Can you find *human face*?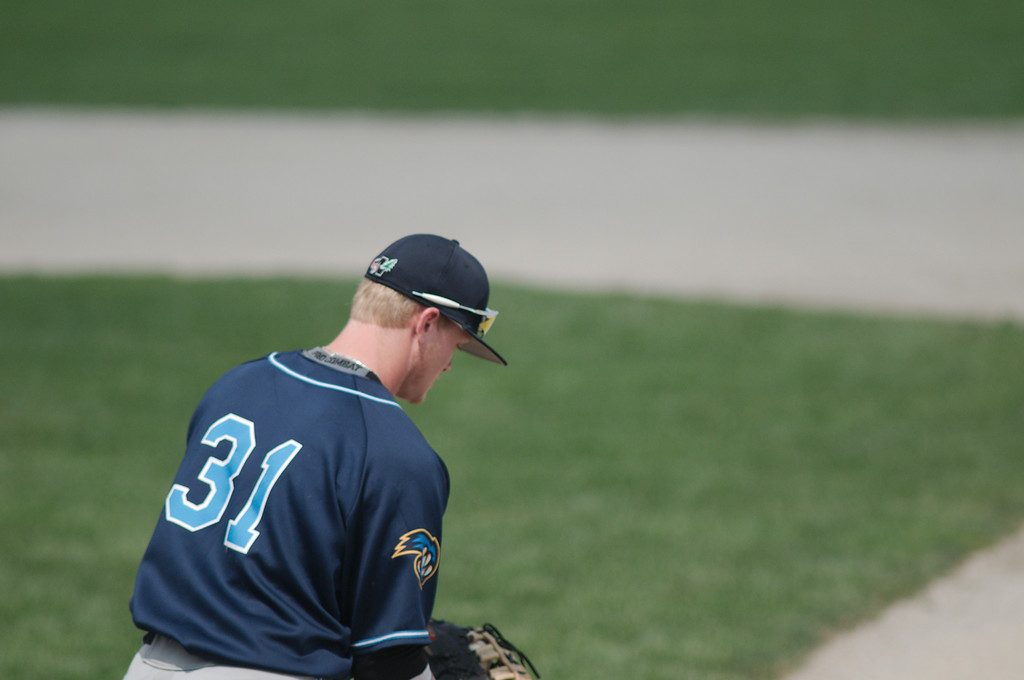
Yes, bounding box: [399, 313, 472, 404].
